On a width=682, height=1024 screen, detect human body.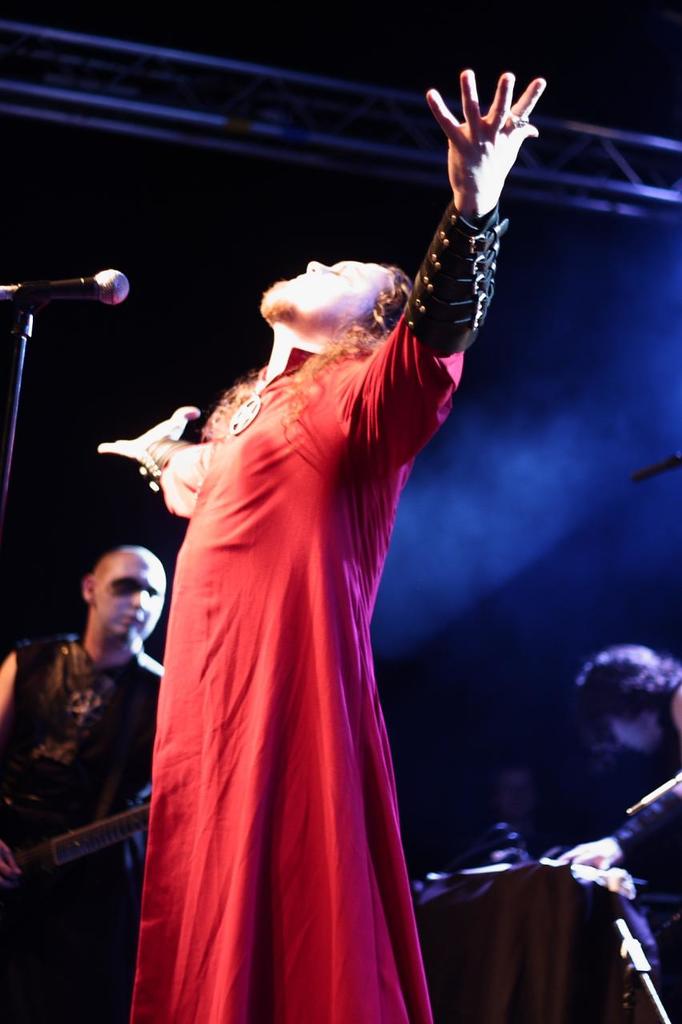
(x1=129, y1=98, x2=481, y2=1023).
